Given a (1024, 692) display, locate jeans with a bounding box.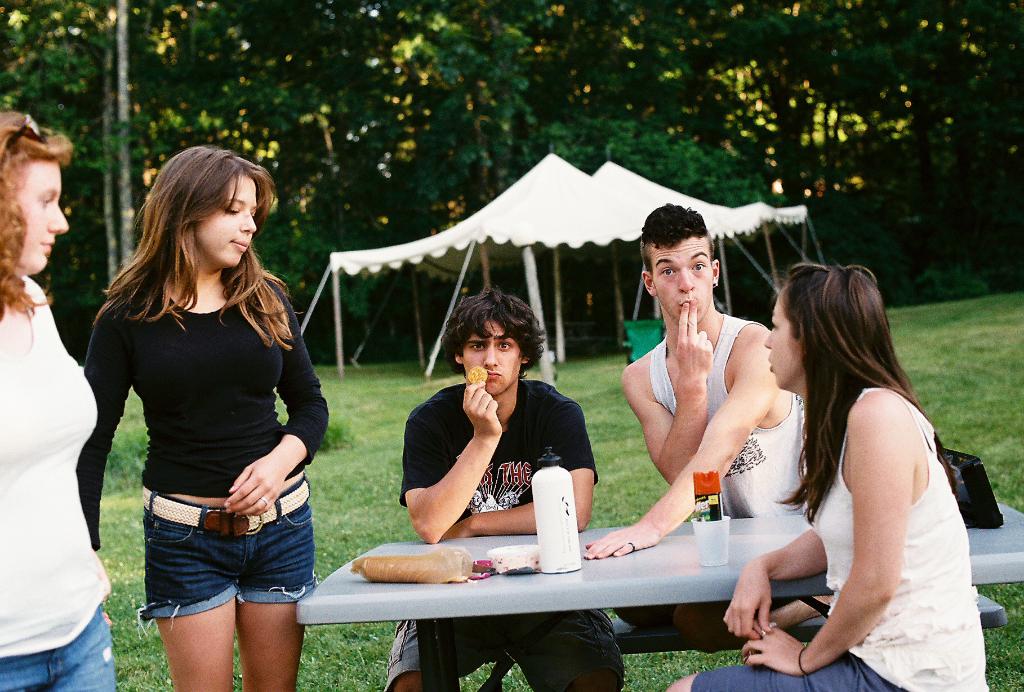
Located: 0/602/117/691.
